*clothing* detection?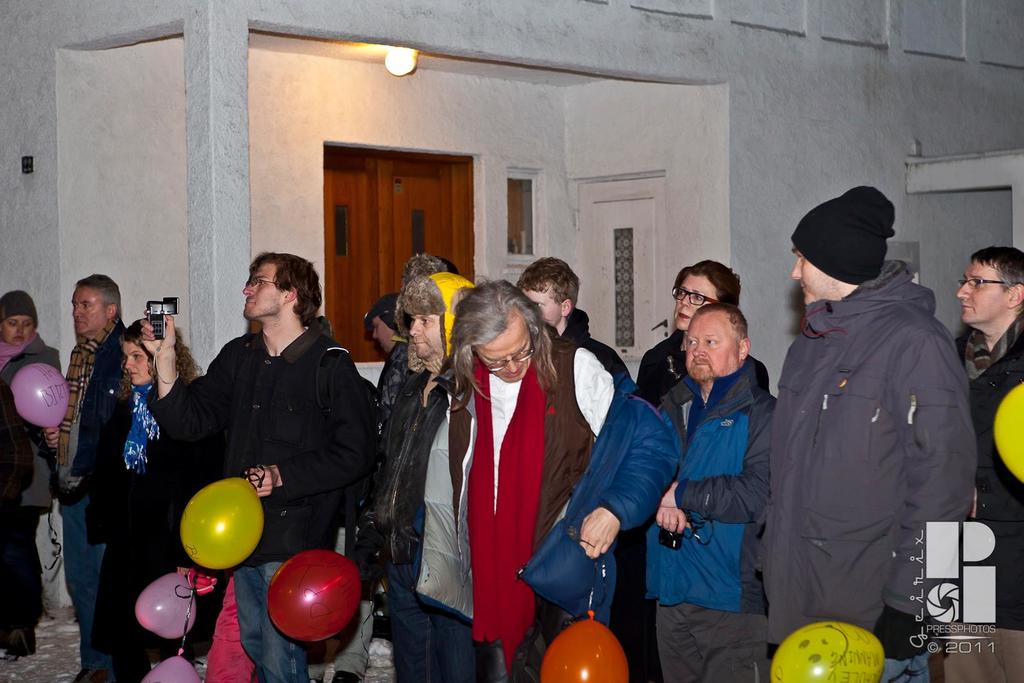
[954,623,1023,682]
